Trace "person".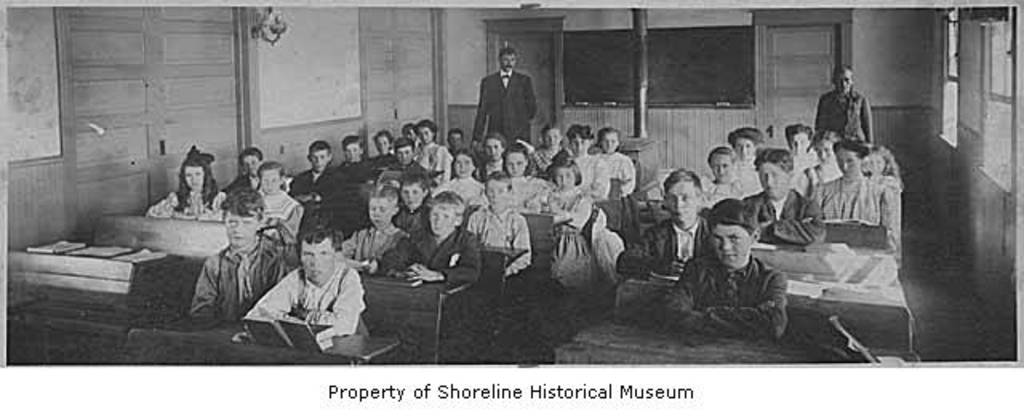
Traced to <bbox>350, 138, 384, 176</bbox>.
